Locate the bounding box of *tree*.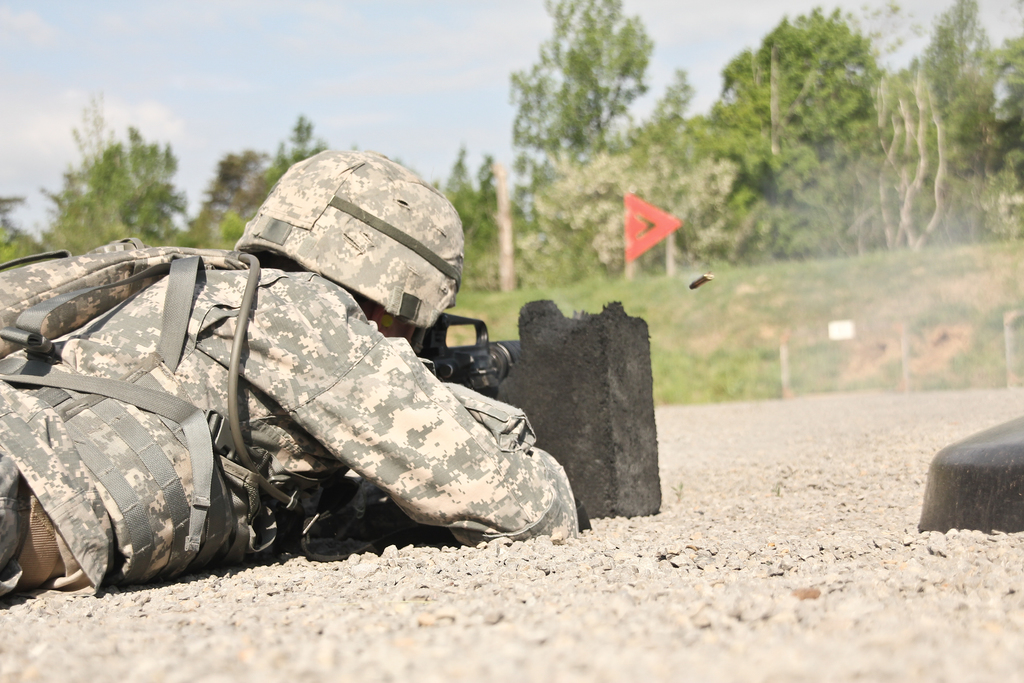
Bounding box: Rect(443, 147, 514, 290).
